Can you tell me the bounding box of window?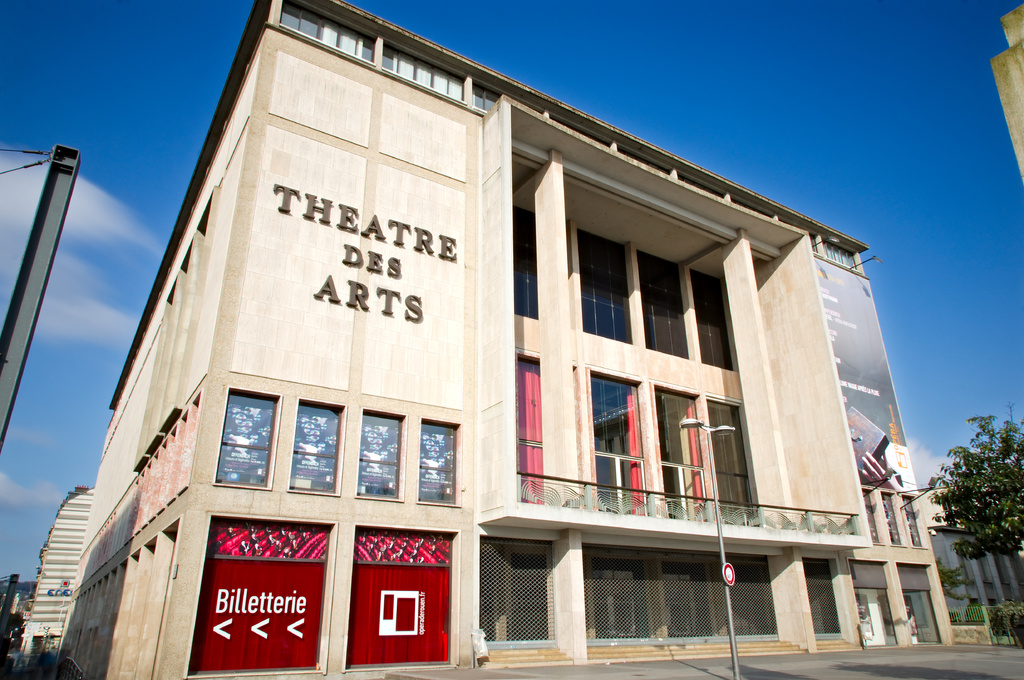
641, 246, 691, 356.
